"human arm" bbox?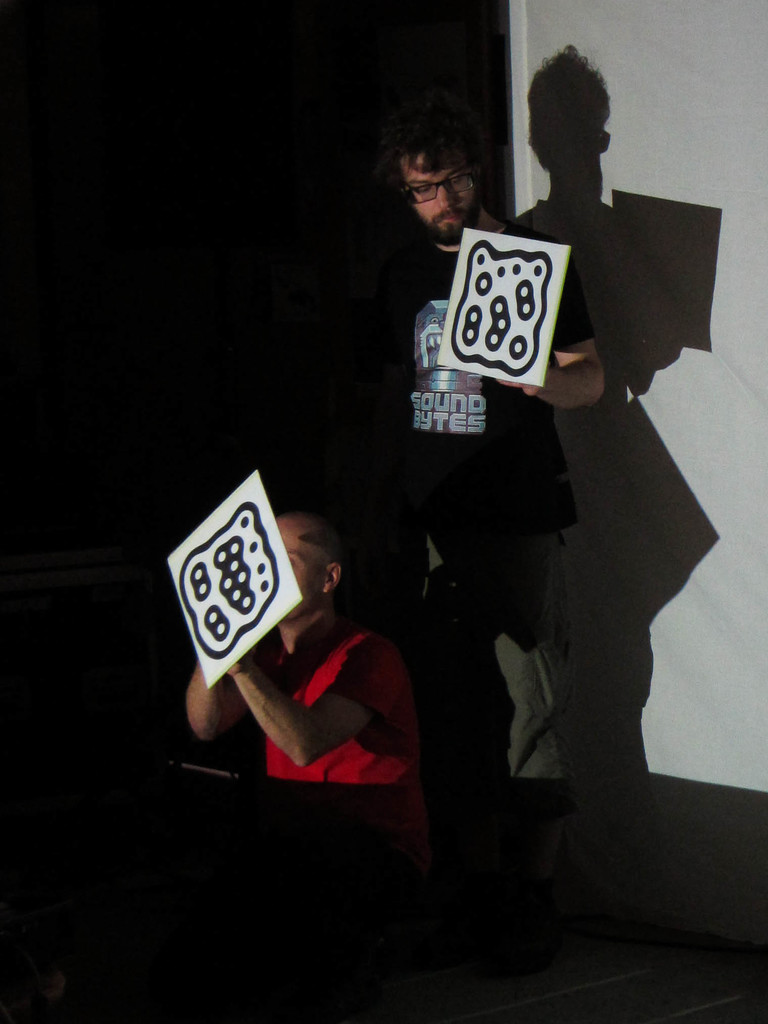
Rect(178, 669, 251, 751)
